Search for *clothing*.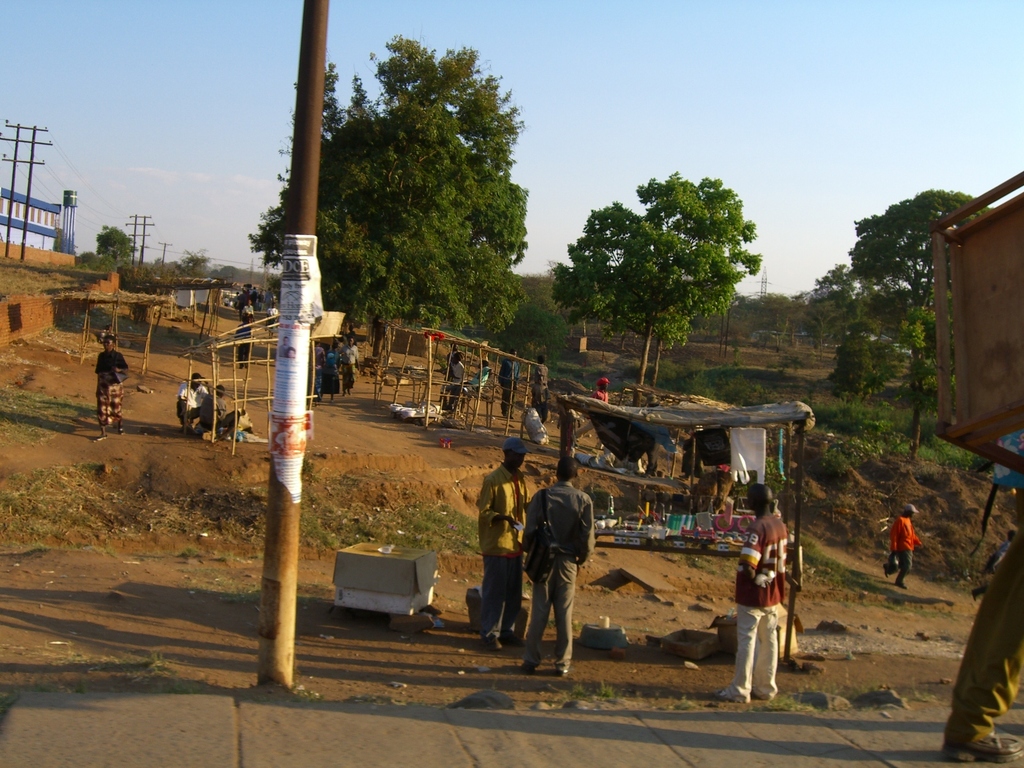
Found at l=476, t=461, r=533, b=645.
